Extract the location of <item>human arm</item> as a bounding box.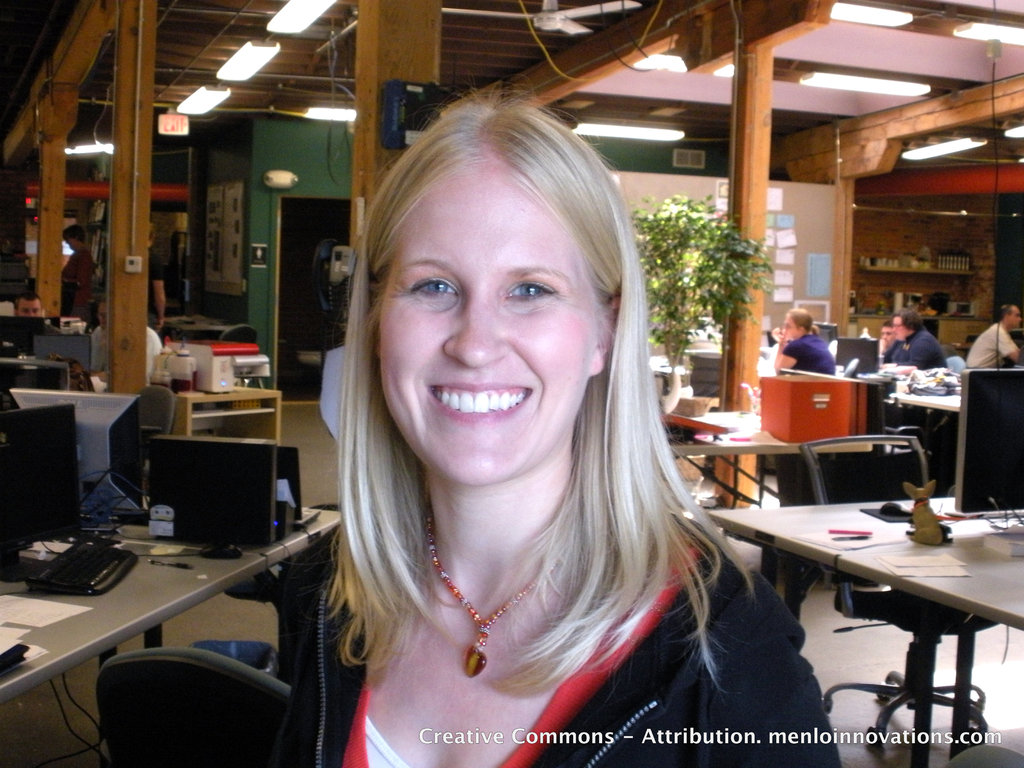
l=666, t=610, r=837, b=759.
